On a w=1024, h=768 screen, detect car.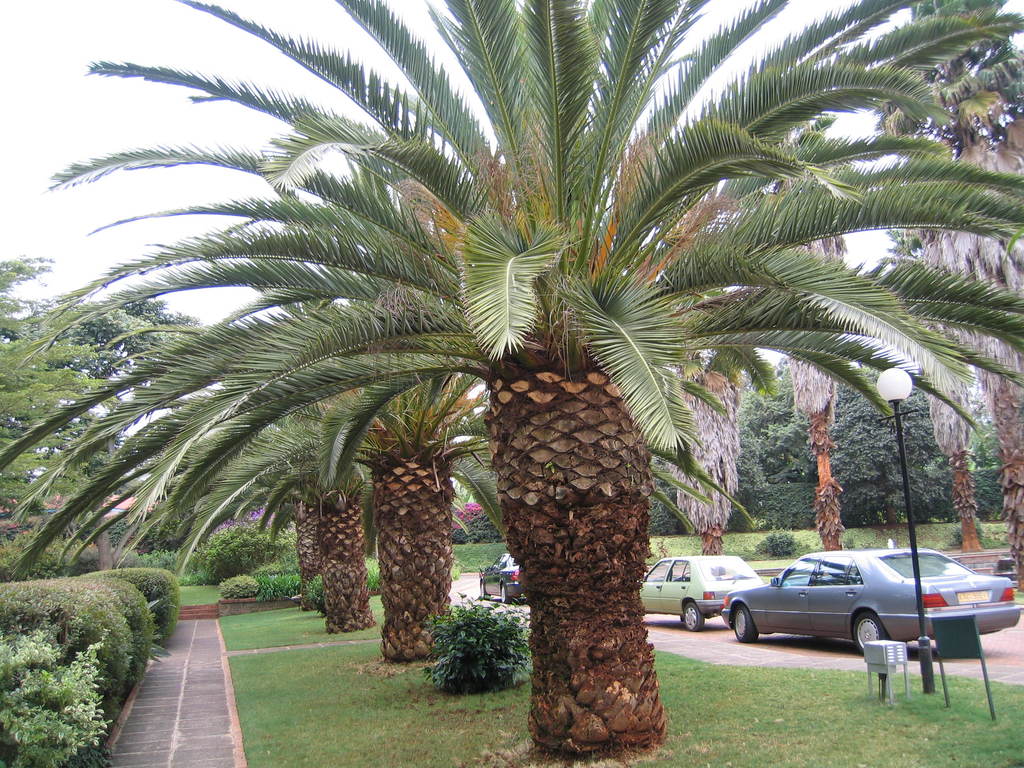
x1=719, y1=540, x2=1023, y2=655.
